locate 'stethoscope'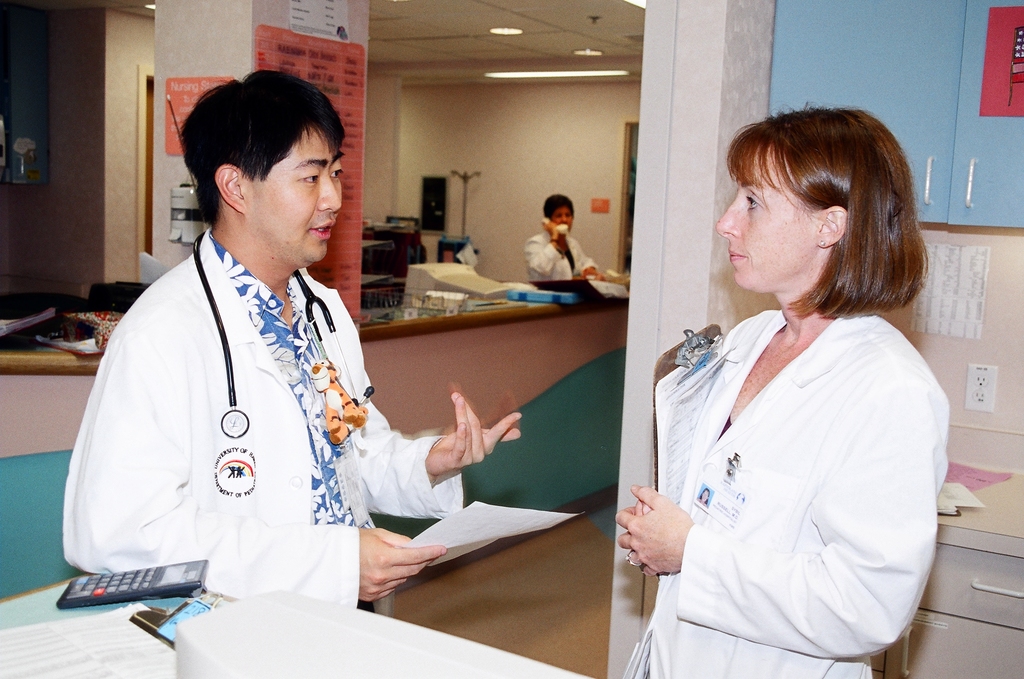
locate(190, 233, 373, 439)
